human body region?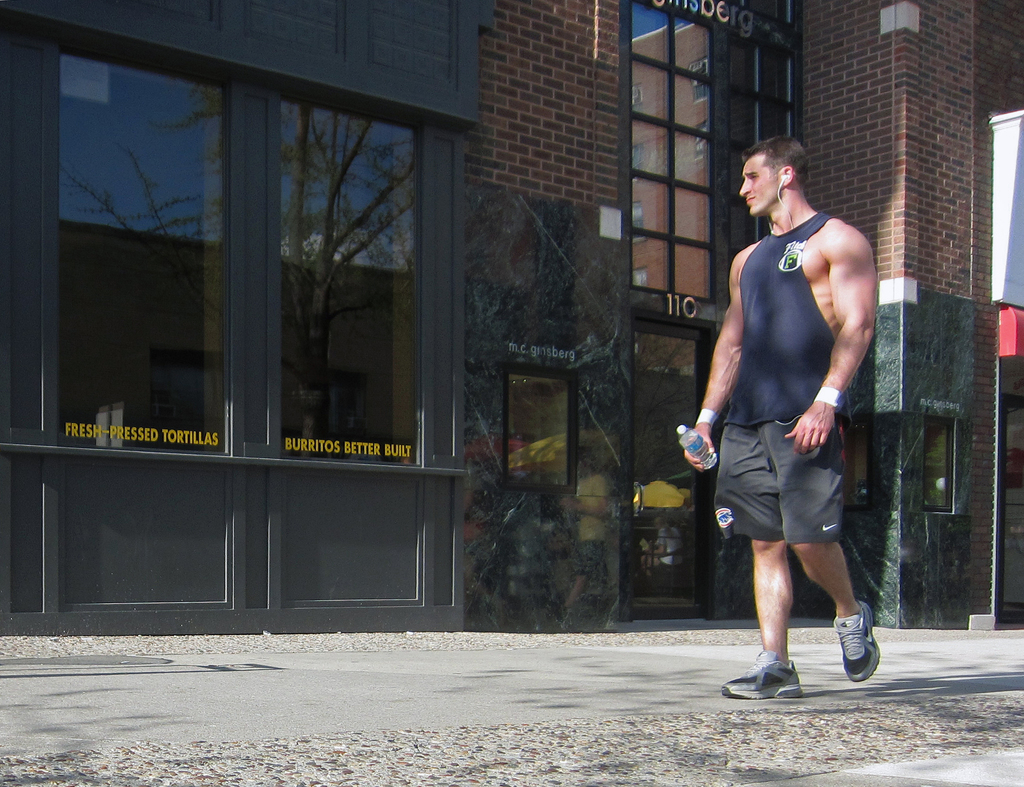
705,158,876,688
